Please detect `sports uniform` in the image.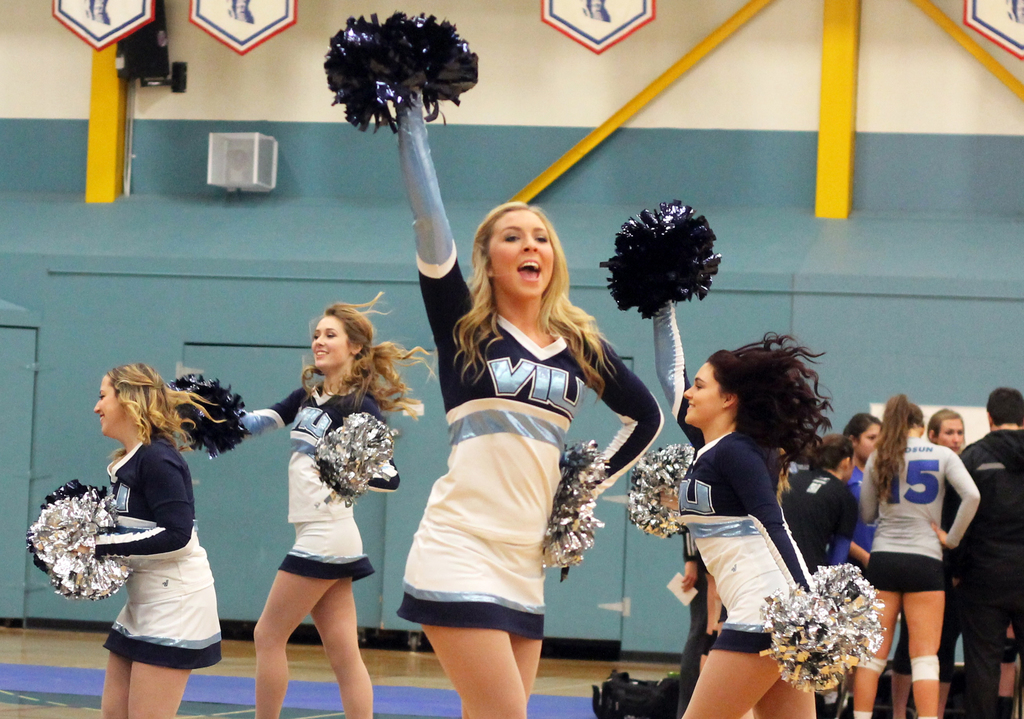
867, 435, 981, 602.
